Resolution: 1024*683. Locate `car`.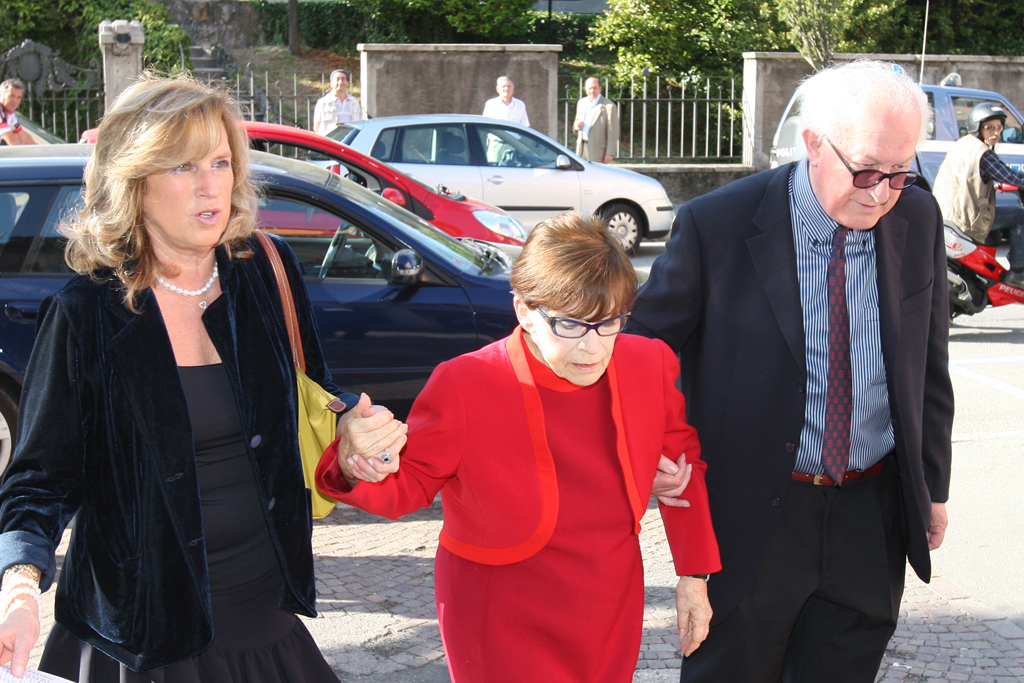
0, 142, 644, 482.
